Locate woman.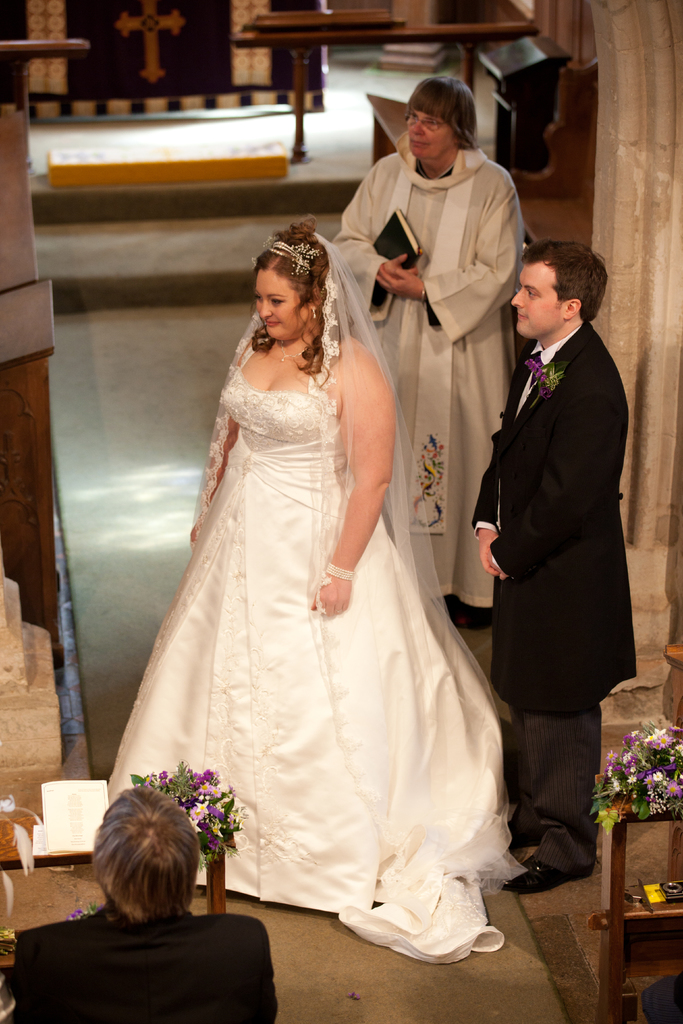
Bounding box: bbox=[124, 189, 535, 954].
